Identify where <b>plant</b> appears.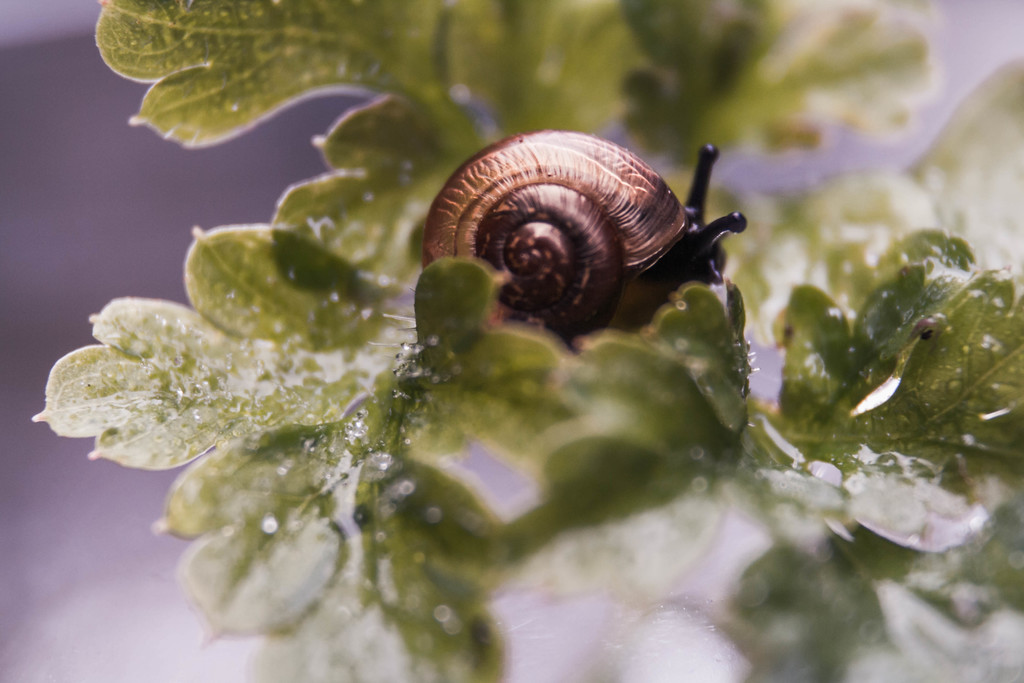
Appears at rect(28, 0, 1023, 682).
